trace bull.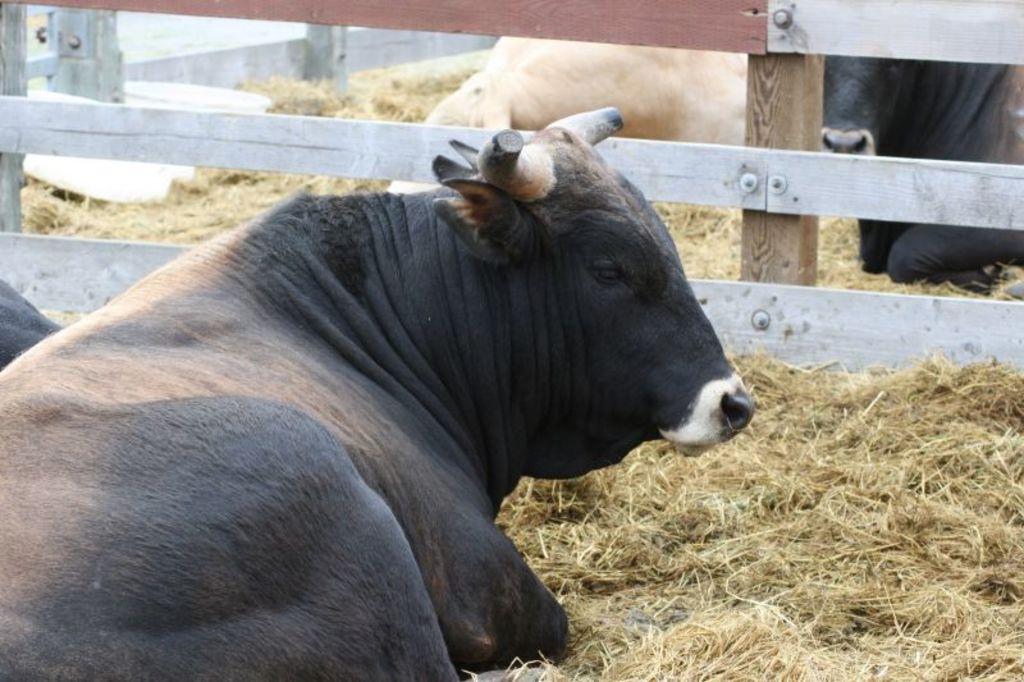
Traced to detection(817, 46, 1023, 283).
